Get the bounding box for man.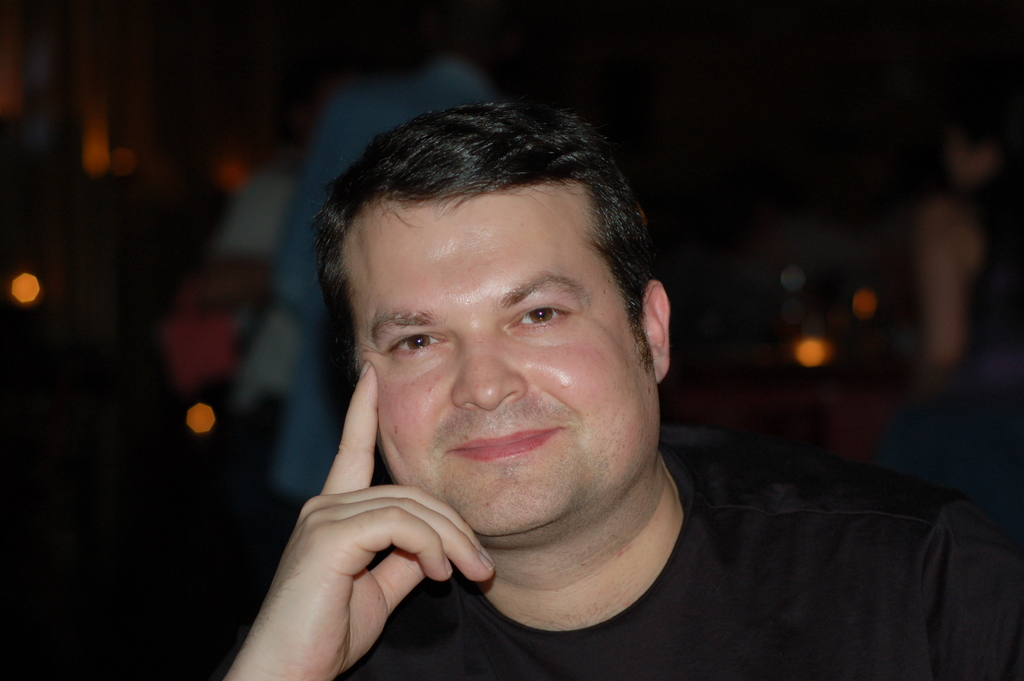
(225, 101, 1023, 680).
